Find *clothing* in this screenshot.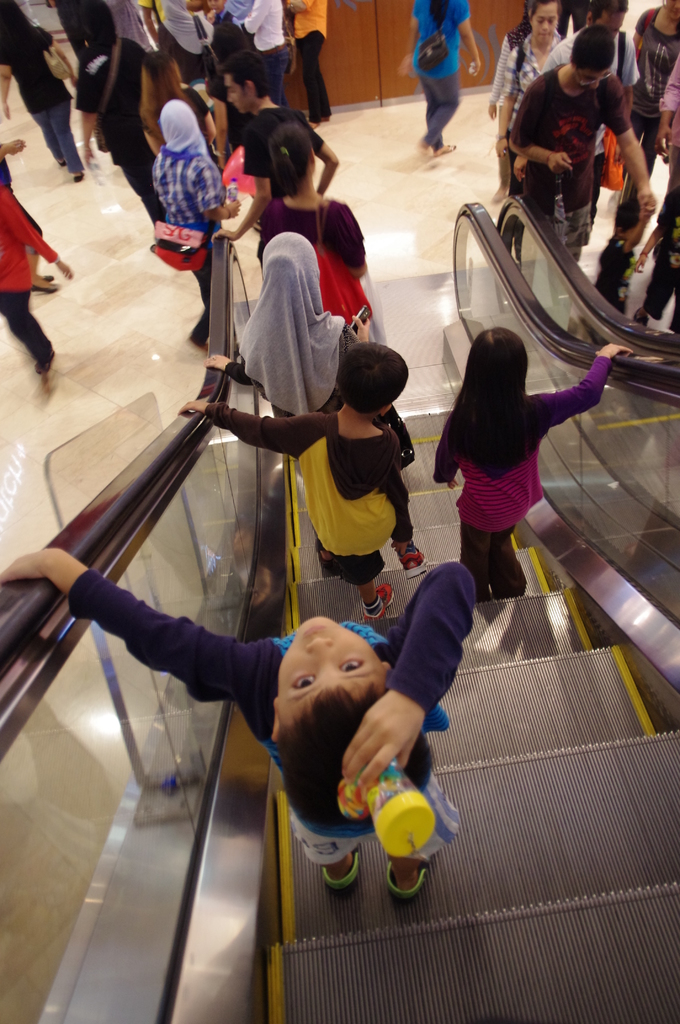
The bounding box for *clothing* is {"x1": 408, "y1": 0, "x2": 474, "y2": 140}.
